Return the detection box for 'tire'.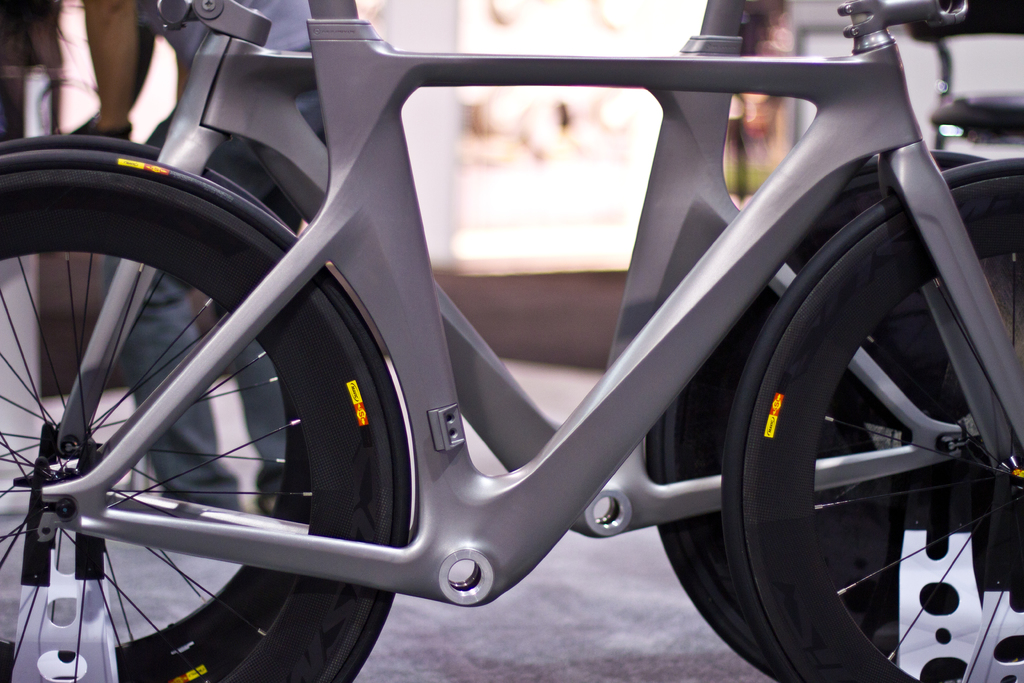
rect(725, 153, 1023, 682).
